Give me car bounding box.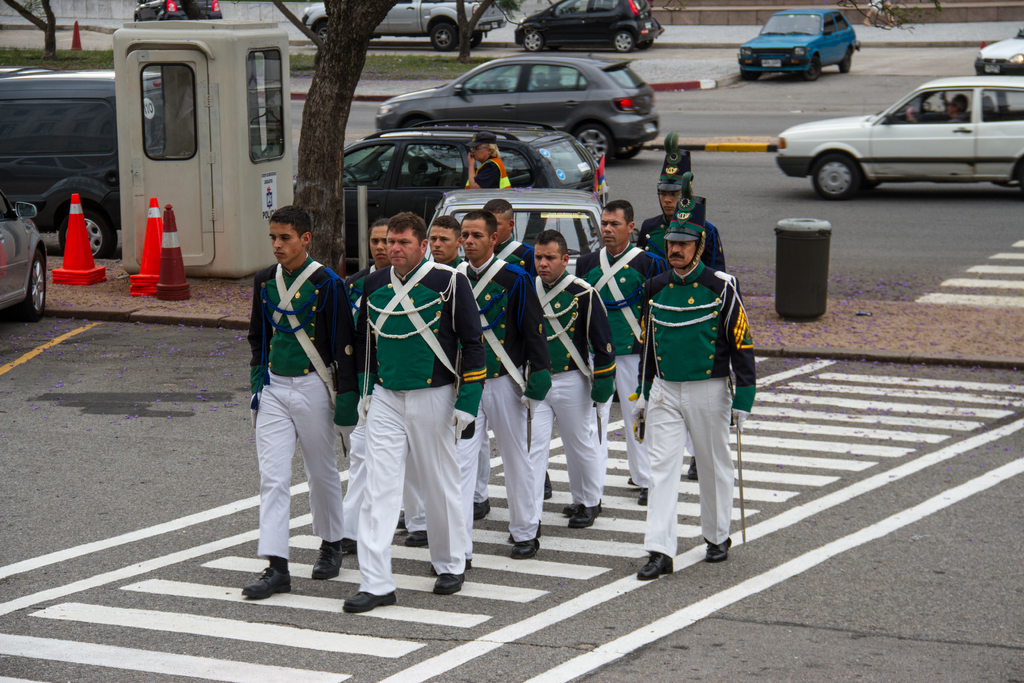
0/63/164/263.
